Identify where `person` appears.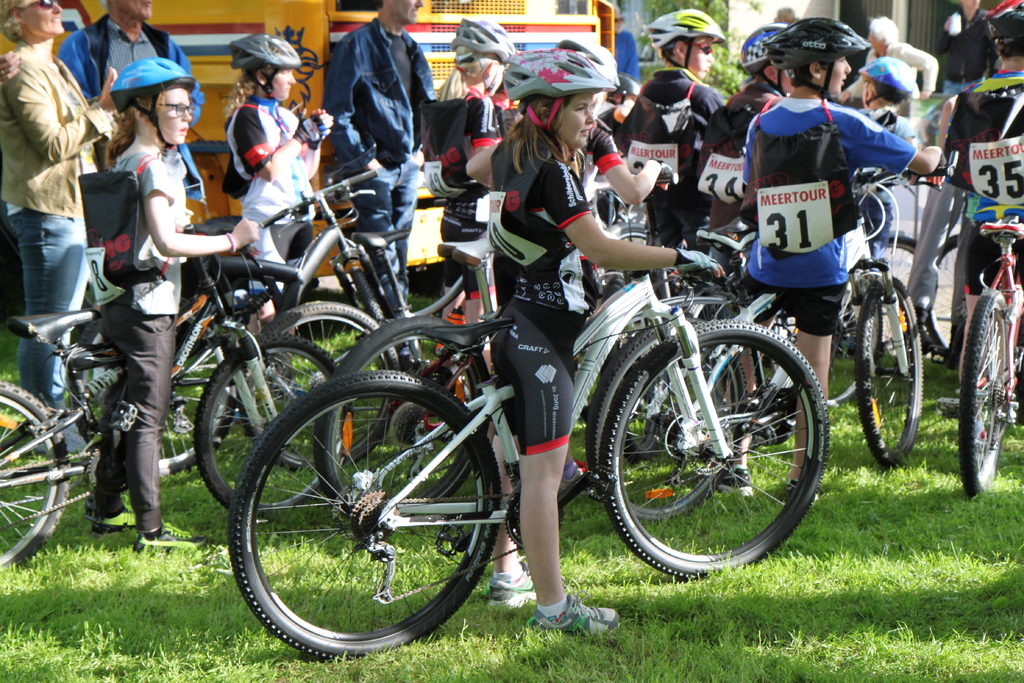
Appears at x1=463, y1=35, x2=724, y2=640.
